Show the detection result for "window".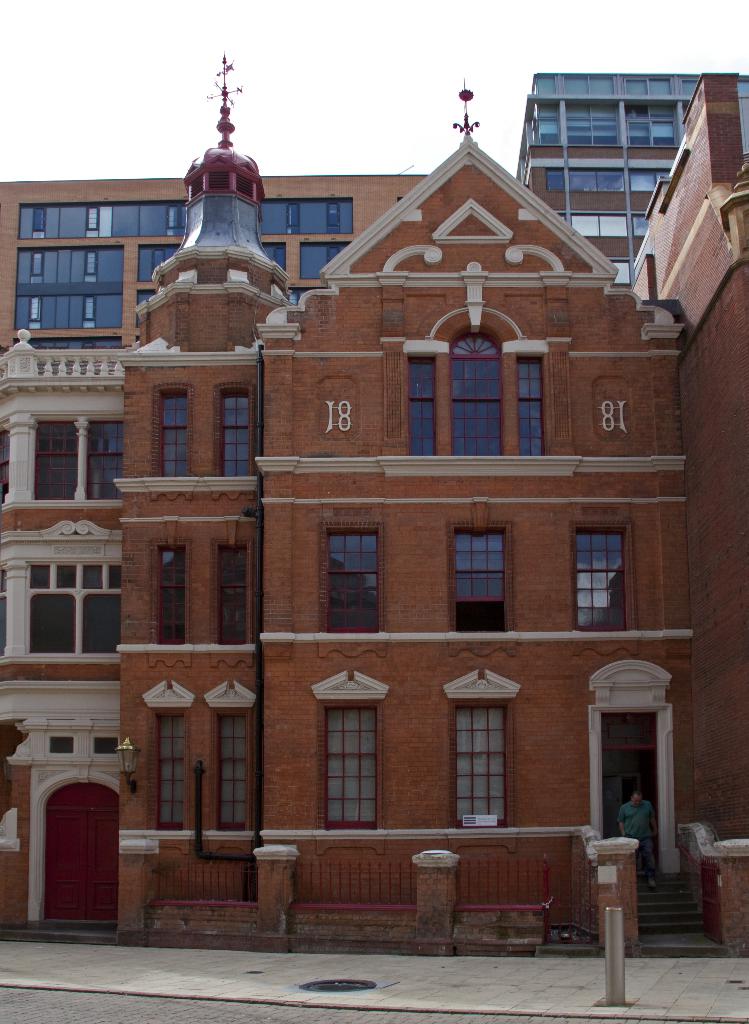
{"left": 26, "top": 565, "right": 126, "bottom": 651}.
